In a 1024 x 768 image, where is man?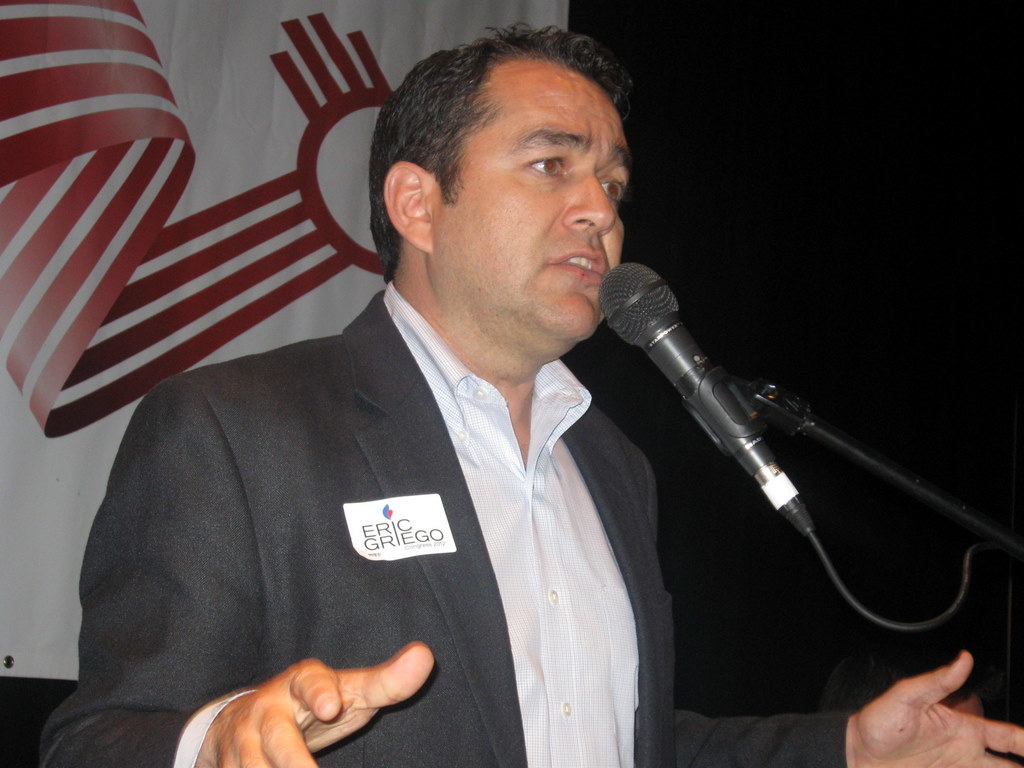
(x1=26, y1=7, x2=1012, y2=765).
